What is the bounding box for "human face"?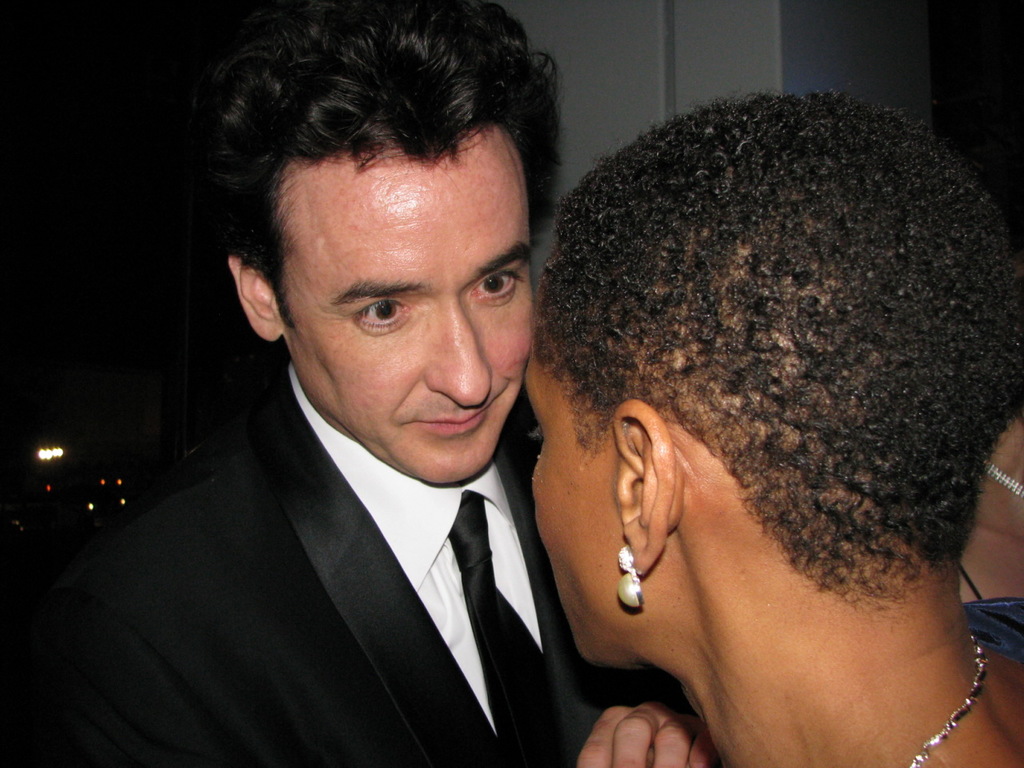
BBox(515, 349, 626, 670).
